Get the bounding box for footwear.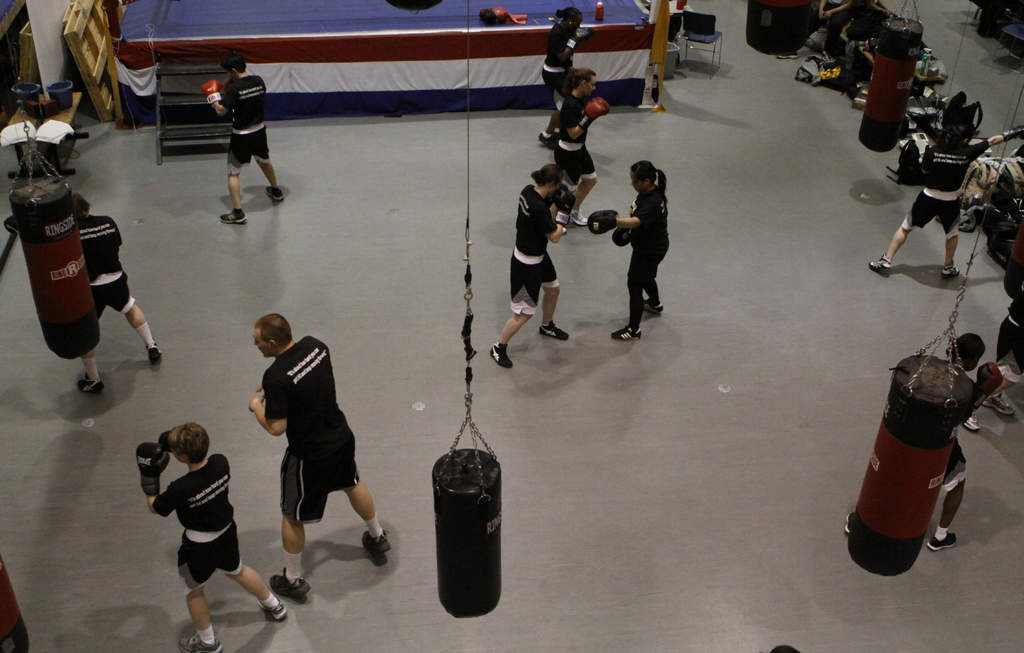
566 211 588 226.
